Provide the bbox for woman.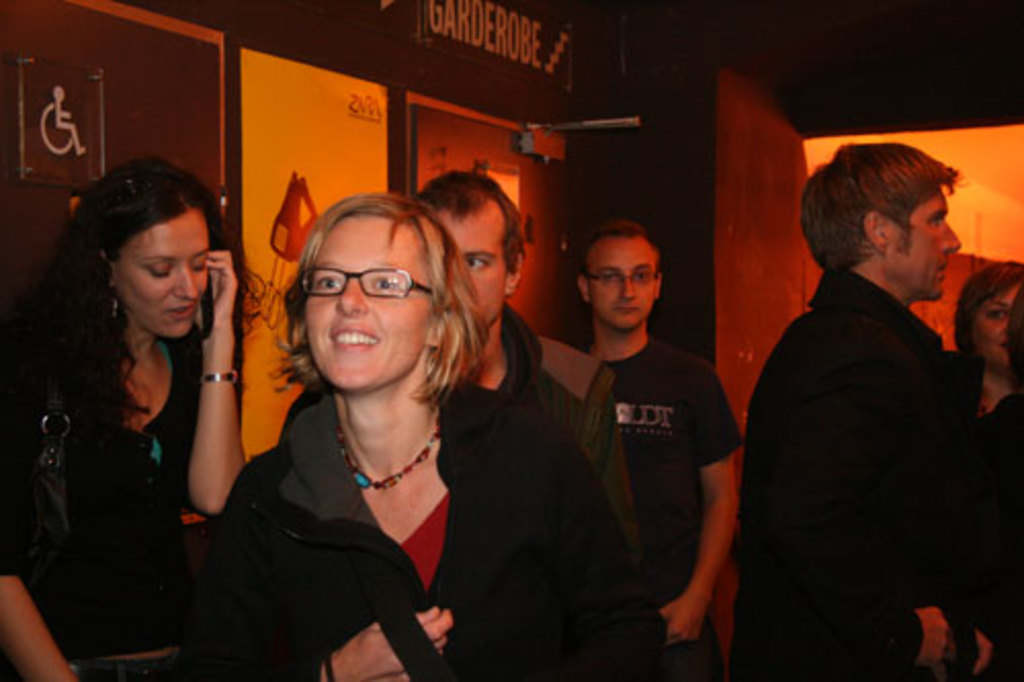
[952,256,1022,418].
